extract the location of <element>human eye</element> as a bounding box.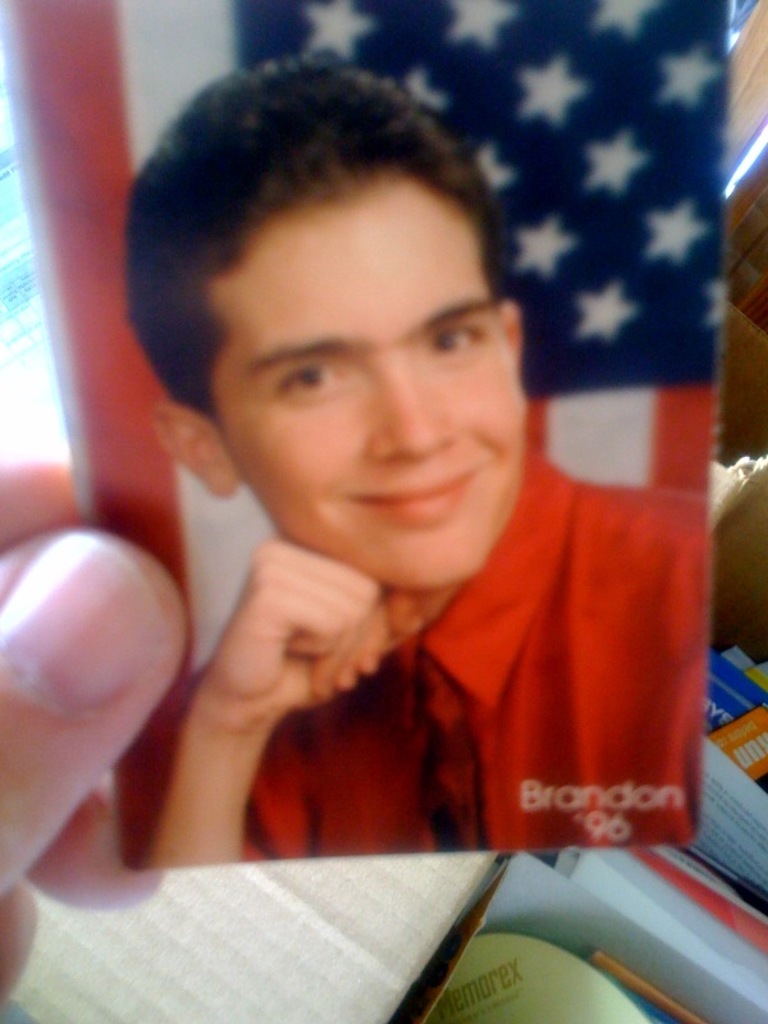
(left=273, top=361, right=367, bottom=411).
